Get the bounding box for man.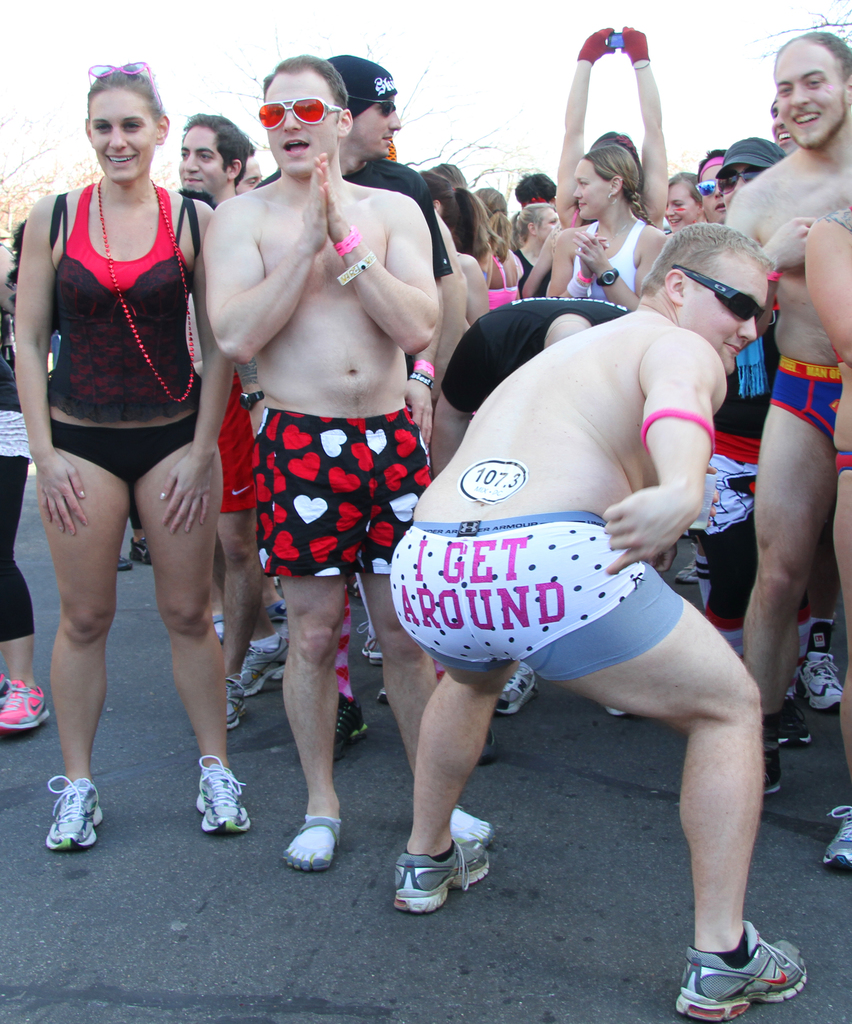
bbox(515, 165, 557, 202).
